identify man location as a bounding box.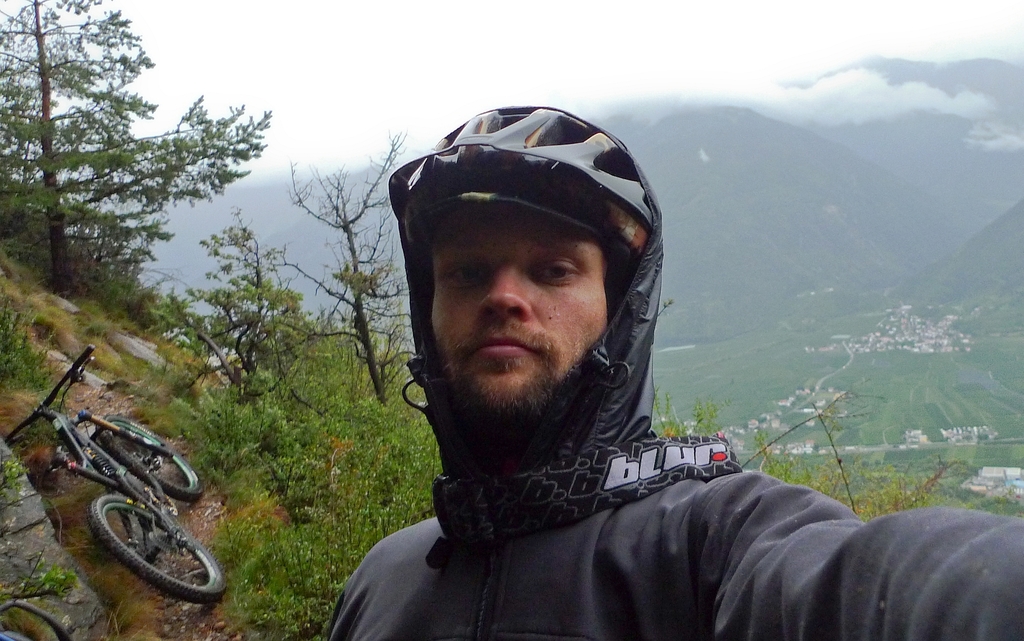
269/97/905/640.
